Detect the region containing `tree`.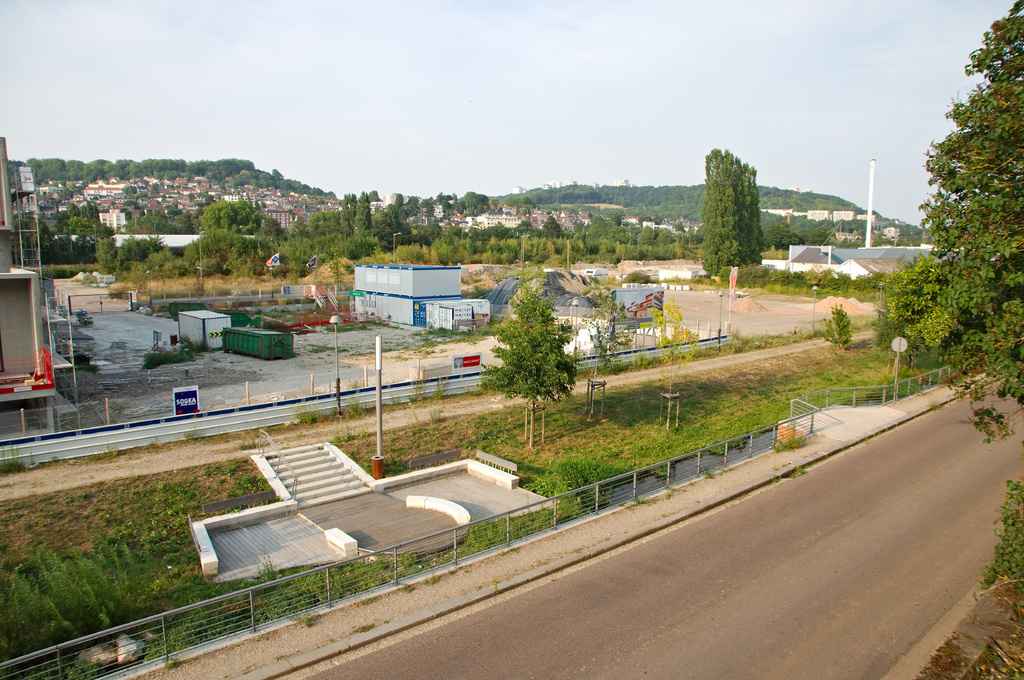
(490, 272, 589, 418).
